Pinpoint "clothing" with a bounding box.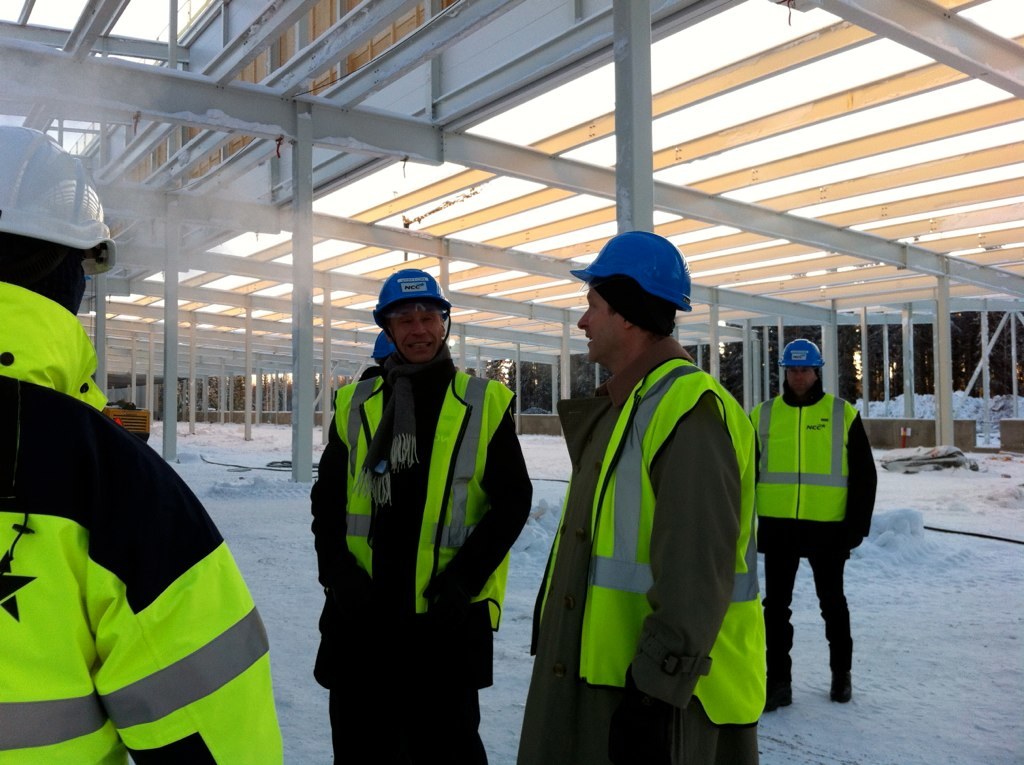
detection(0, 277, 282, 764).
